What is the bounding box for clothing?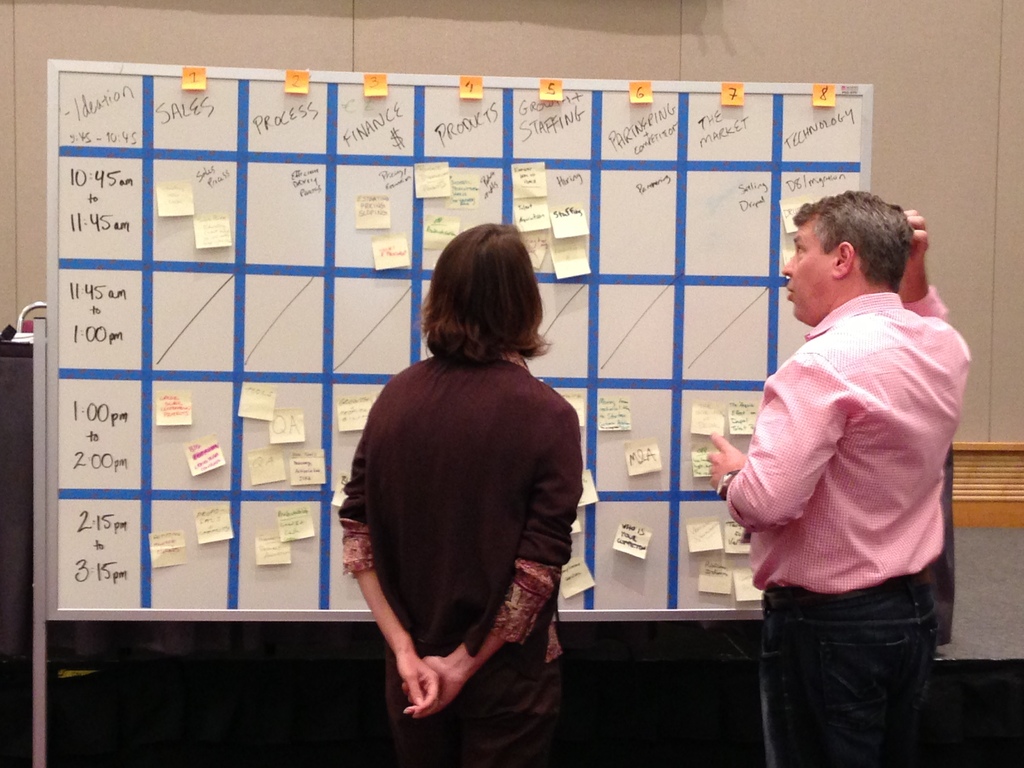
box(724, 284, 977, 767).
